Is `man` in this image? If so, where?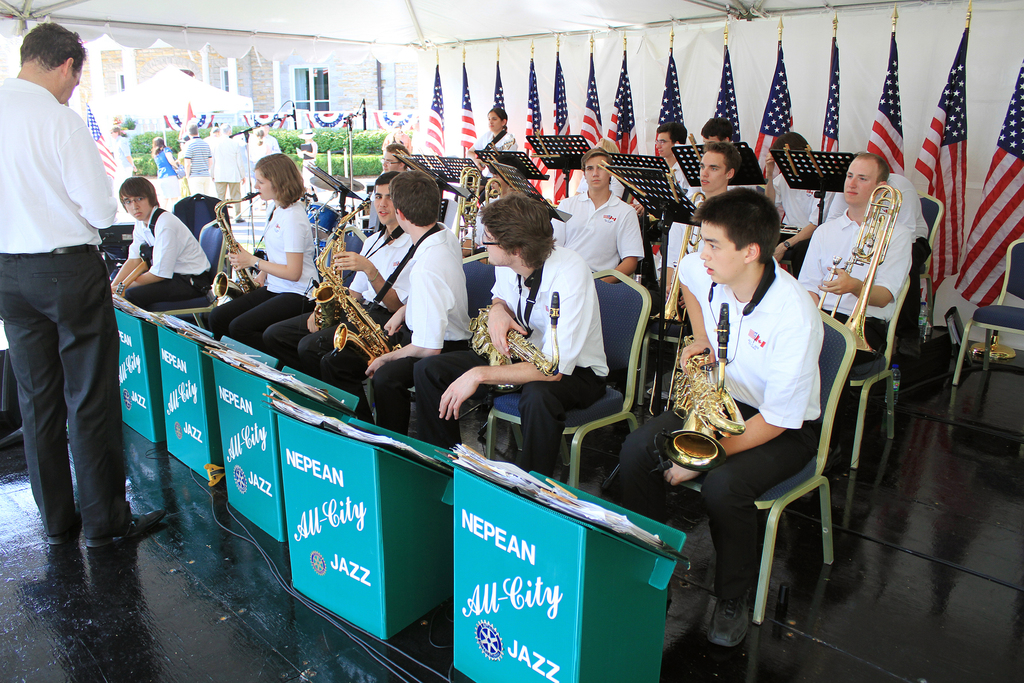
Yes, at {"left": 1, "top": 3, "right": 123, "bottom": 575}.
